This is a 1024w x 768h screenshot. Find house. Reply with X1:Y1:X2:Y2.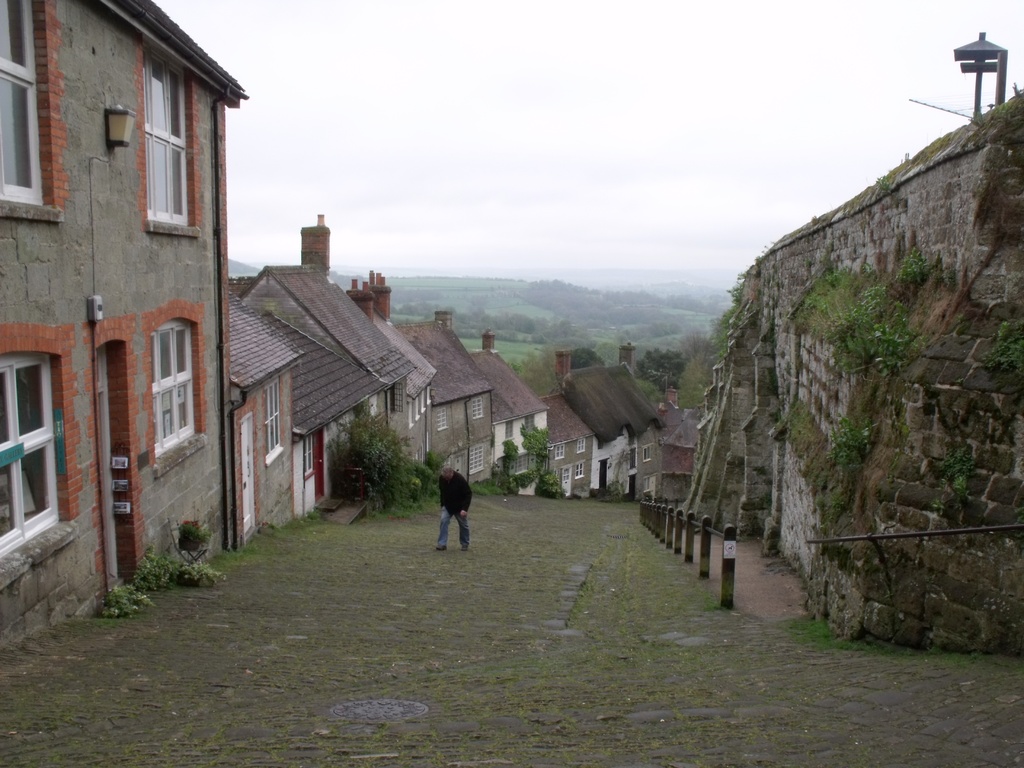
542:392:592:505.
